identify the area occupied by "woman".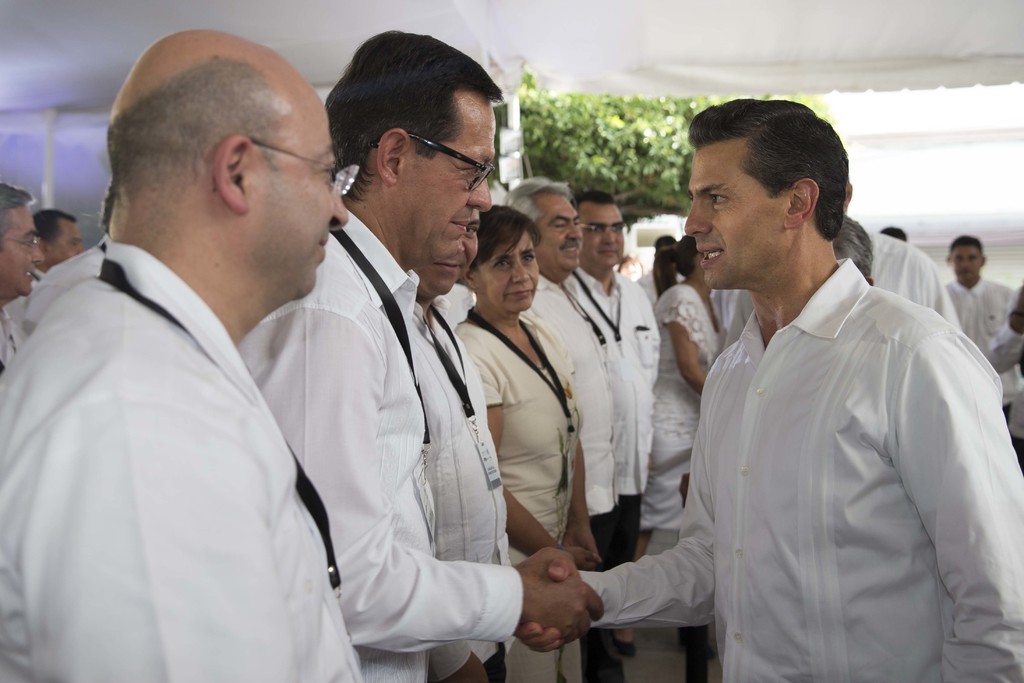
Area: (x1=446, y1=200, x2=610, y2=682).
